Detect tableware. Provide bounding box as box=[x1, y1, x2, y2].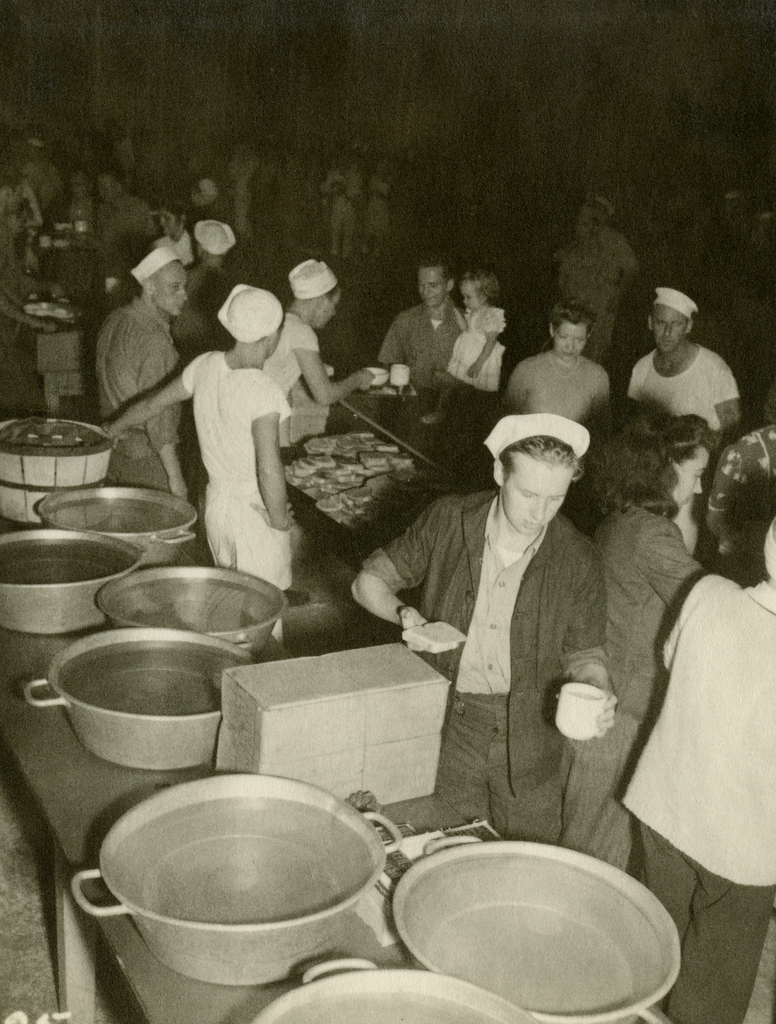
box=[86, 799, 395, 1002].
